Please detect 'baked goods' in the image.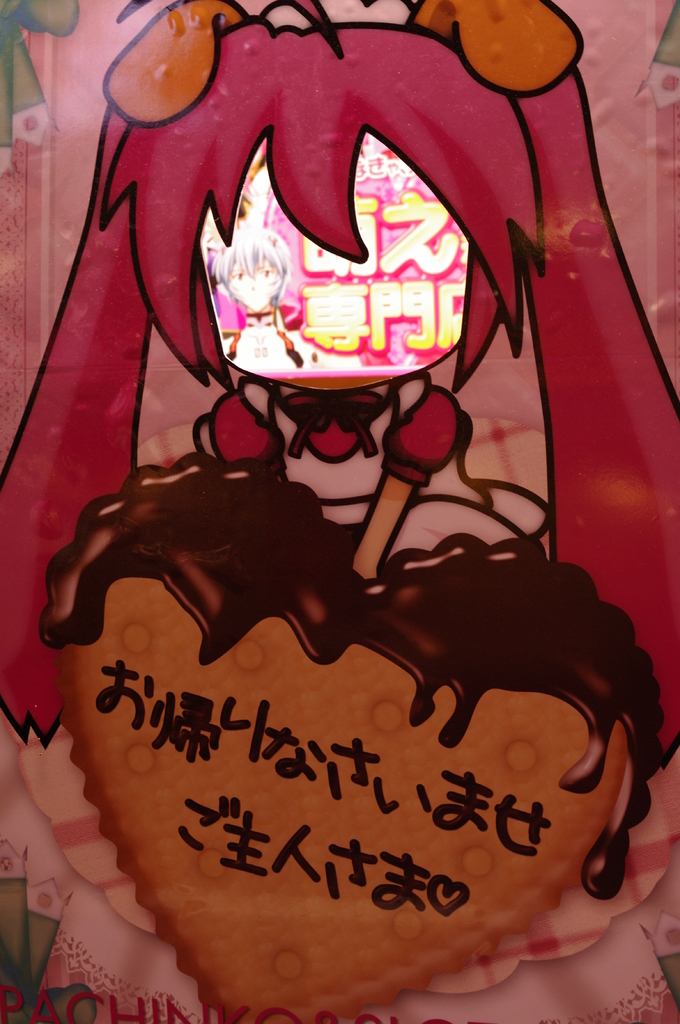
<bbox>46, 474, 668, 1023</bbox>.
